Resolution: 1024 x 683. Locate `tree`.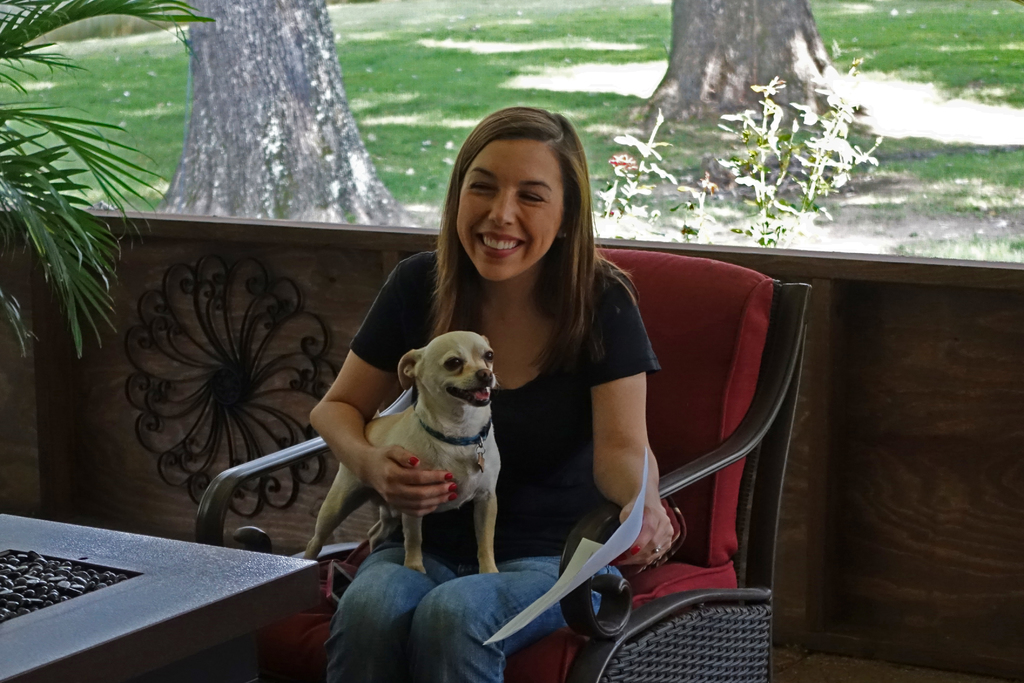
detection(151, 0, 407, 222).
